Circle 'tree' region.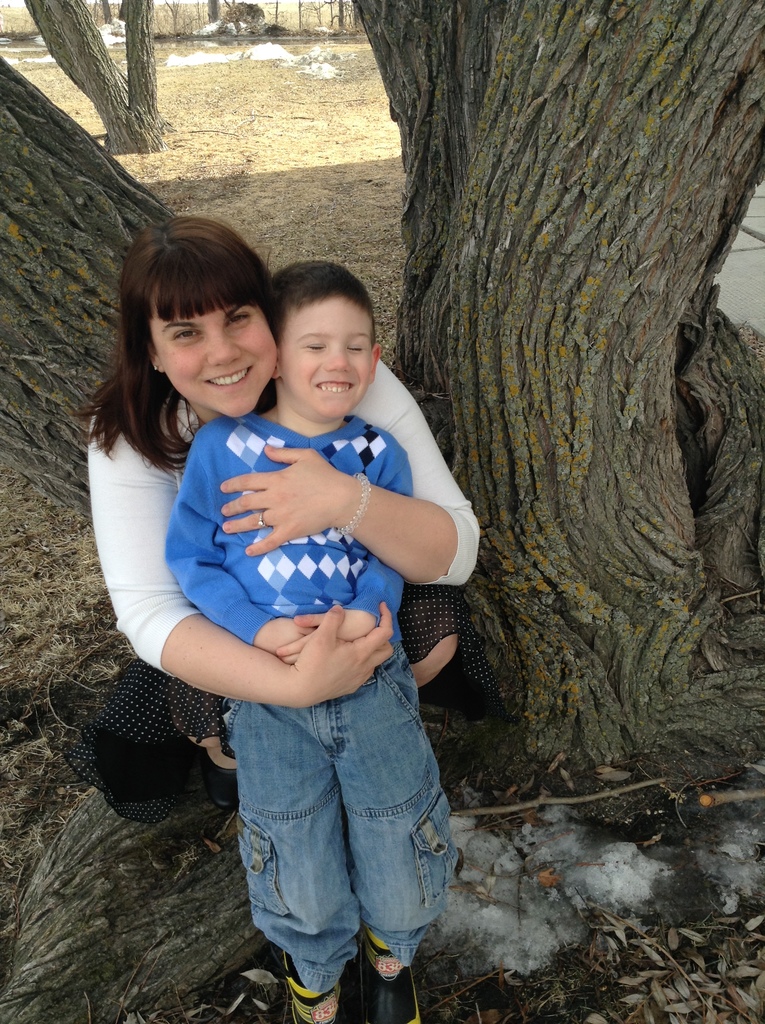
Region: pyautogui.locateOnScreen(348, 0, 764, 1023).
